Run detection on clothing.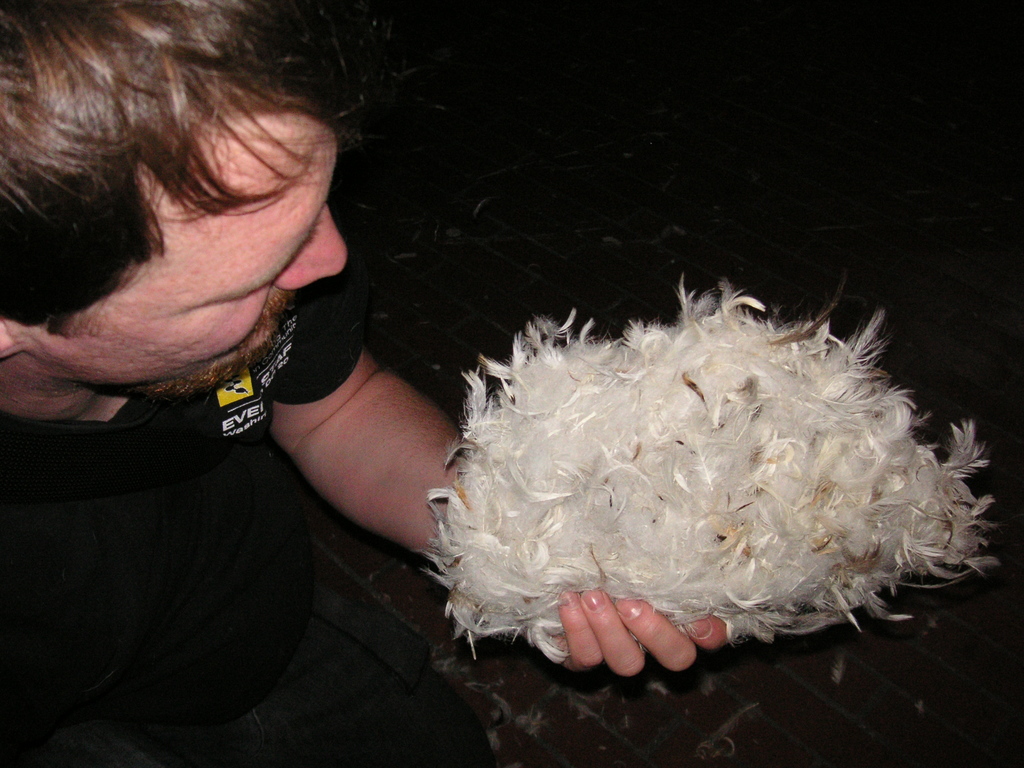
Result: 3, 305, 360, 757.
